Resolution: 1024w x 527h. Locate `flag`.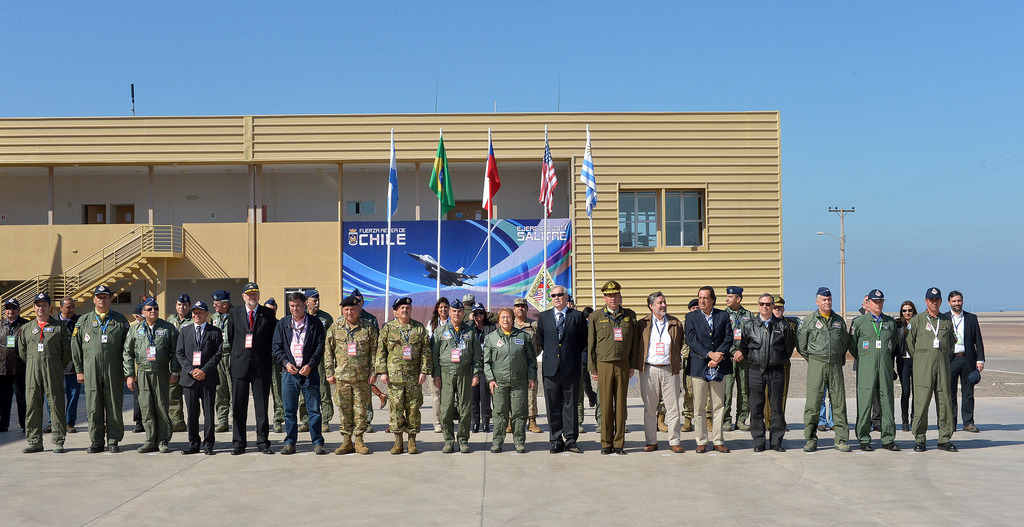
bbox=(479, 129, 507, 220).
